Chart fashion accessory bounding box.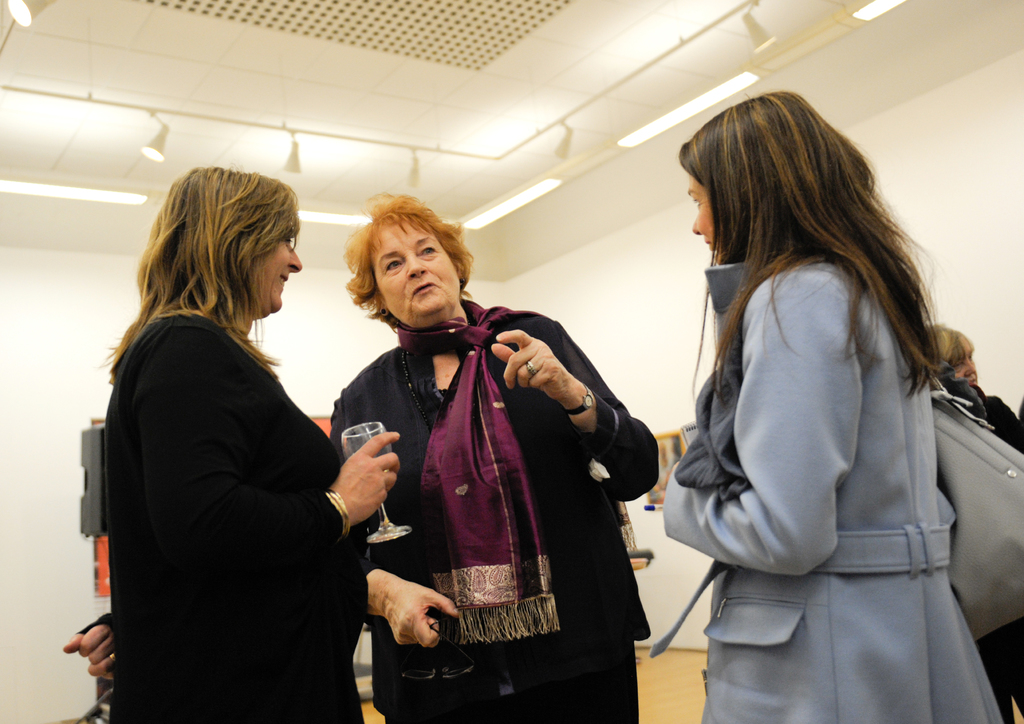
Charted: bbox=(323, 486, 353, 532).
